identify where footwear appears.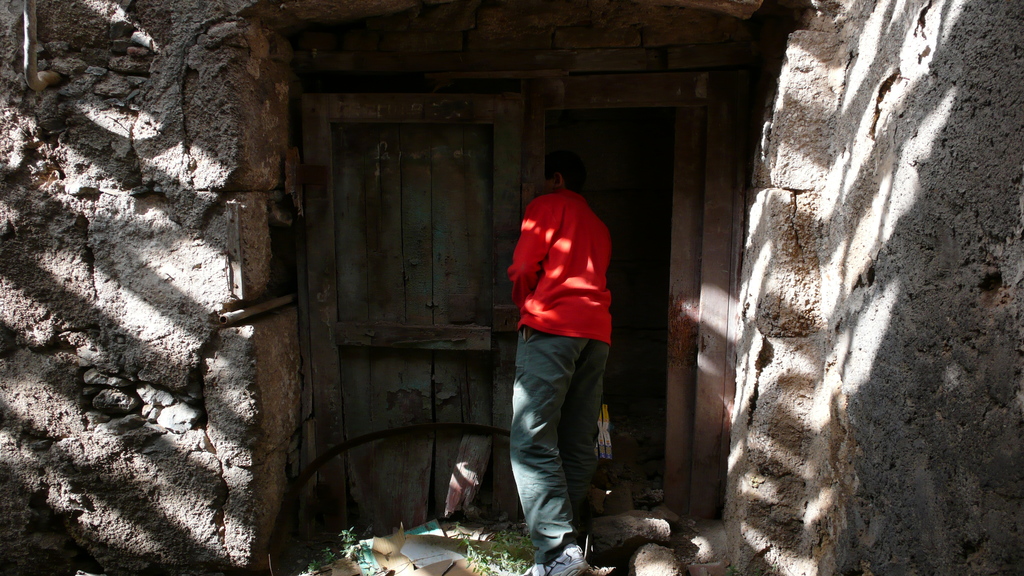
Appears at [x1=543, y1=537, x2=589, y2=574].
